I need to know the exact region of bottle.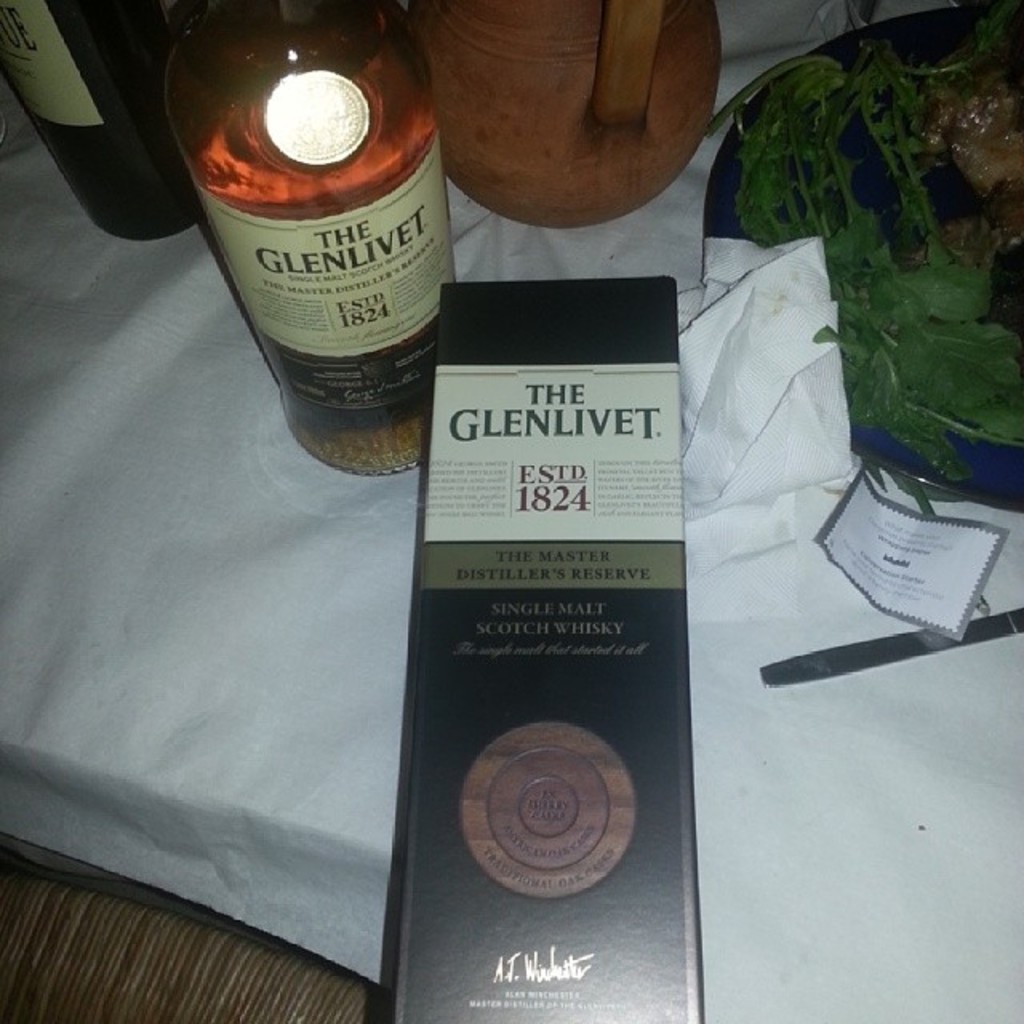
Region: crop(0, 0, 202, 240).
